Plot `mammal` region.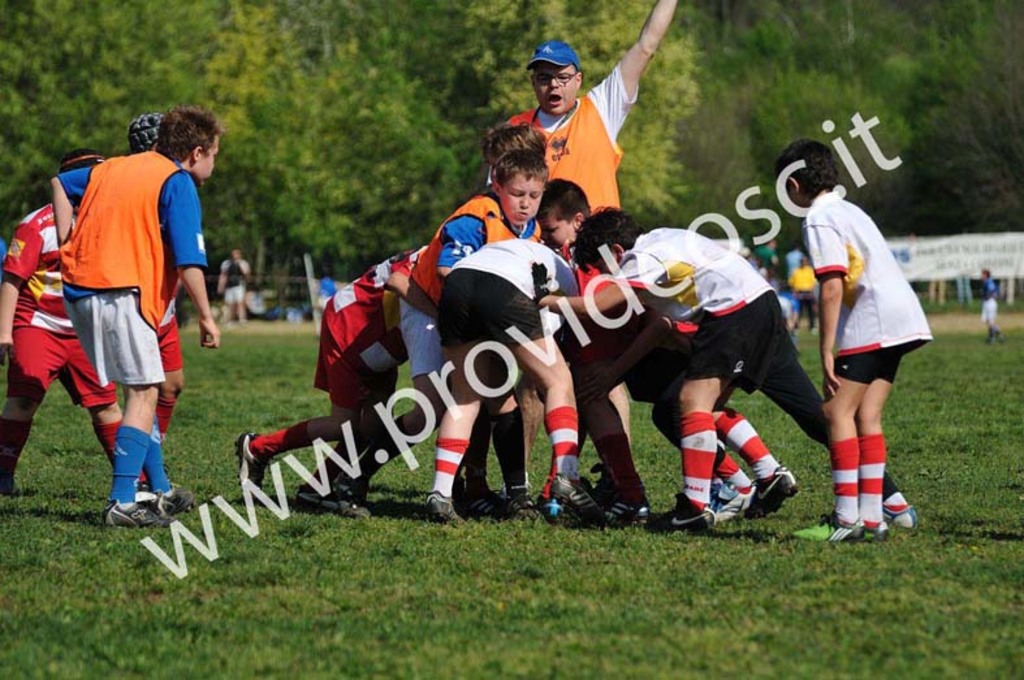
Plotted at {"left": 980, "top": 268, "right": 1002, "bottom": 347}.
